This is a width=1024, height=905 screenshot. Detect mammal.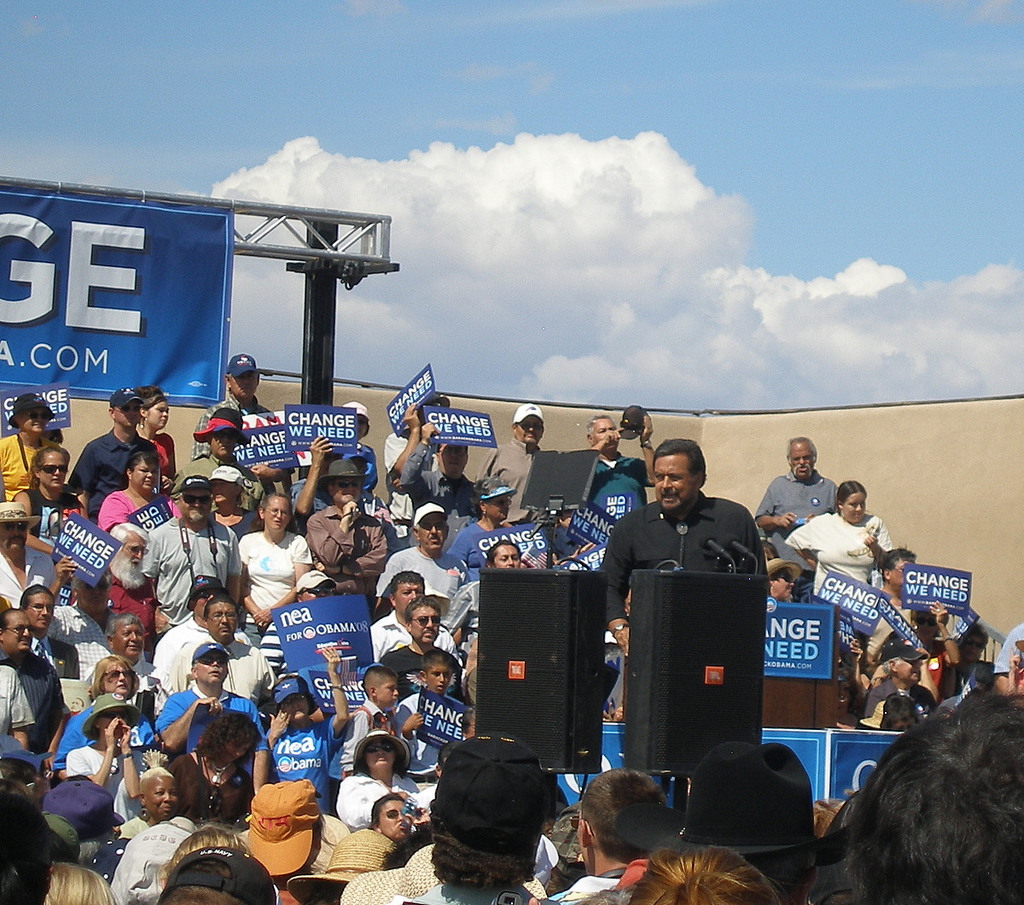
{"left": 908, "top": 589, "right": 968, "bottom": 661}.
